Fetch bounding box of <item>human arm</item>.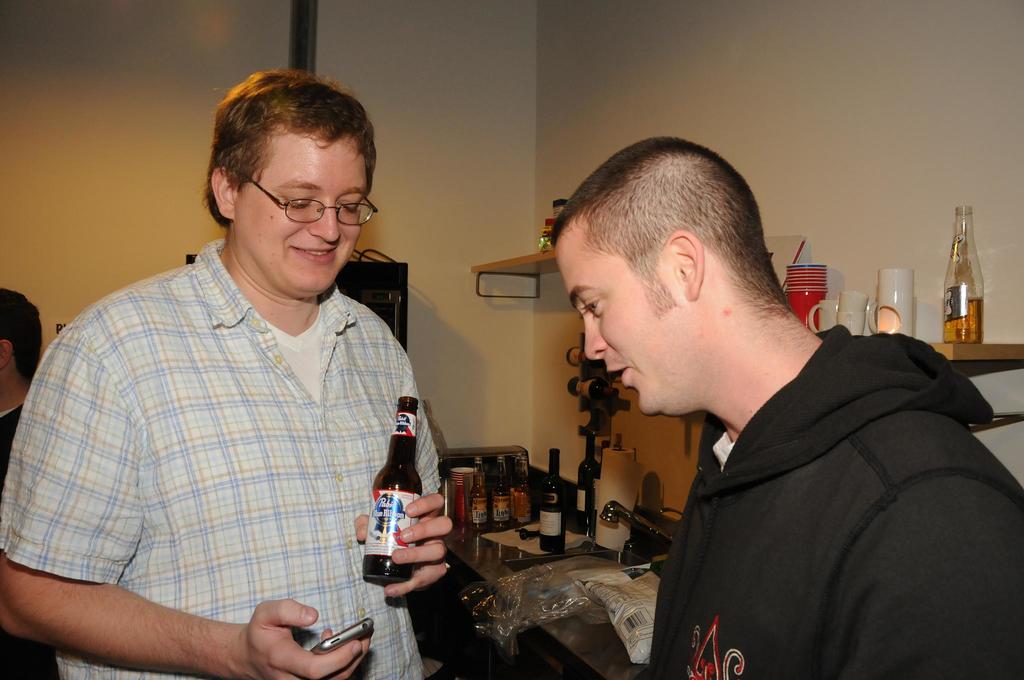
Bbox: [left=829, top=472, right=1023, bottom=677].
